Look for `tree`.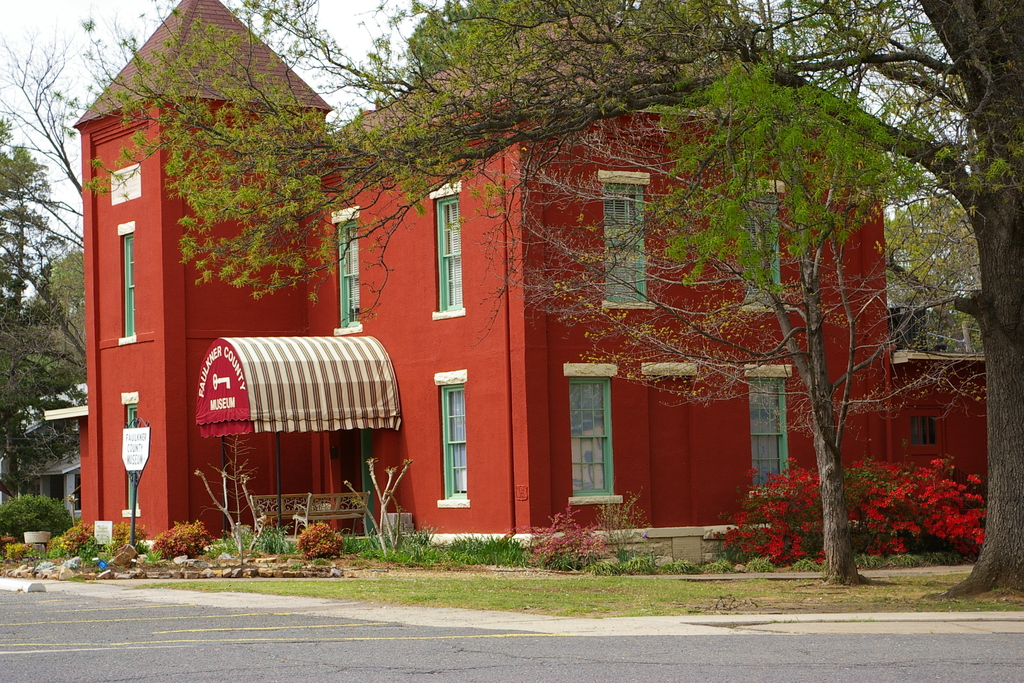
Found: detection(0, 108, 60, 496).
